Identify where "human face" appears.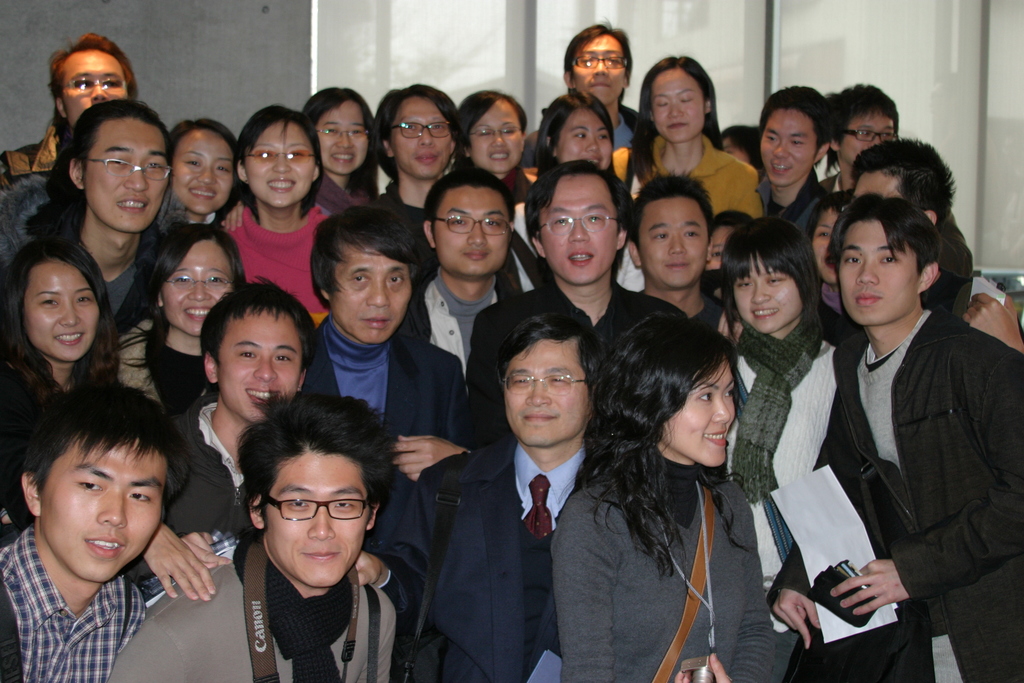
Appears at bbox(559, 104, 616, 167).
